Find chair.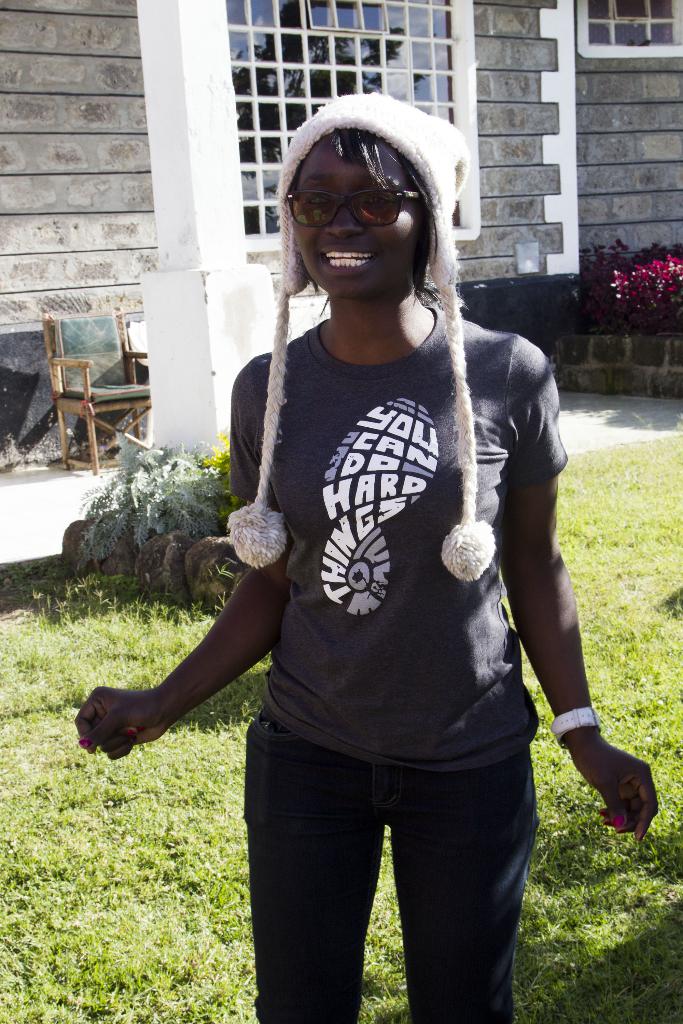
38,295,155,473.
